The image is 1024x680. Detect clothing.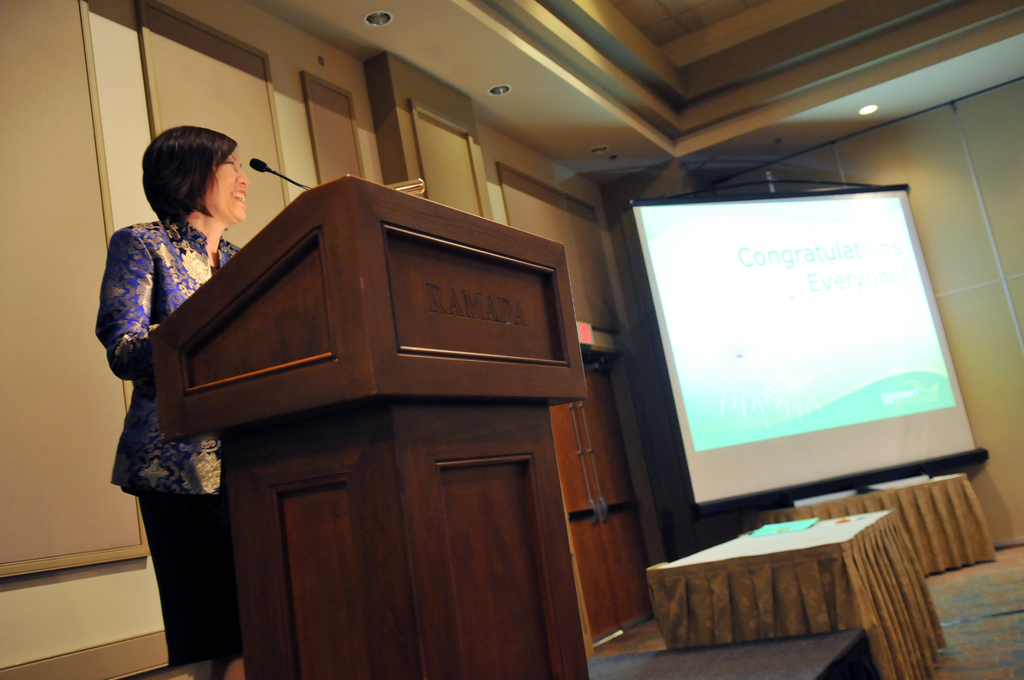
Detection: bbox(95, 213, 244, 661).
